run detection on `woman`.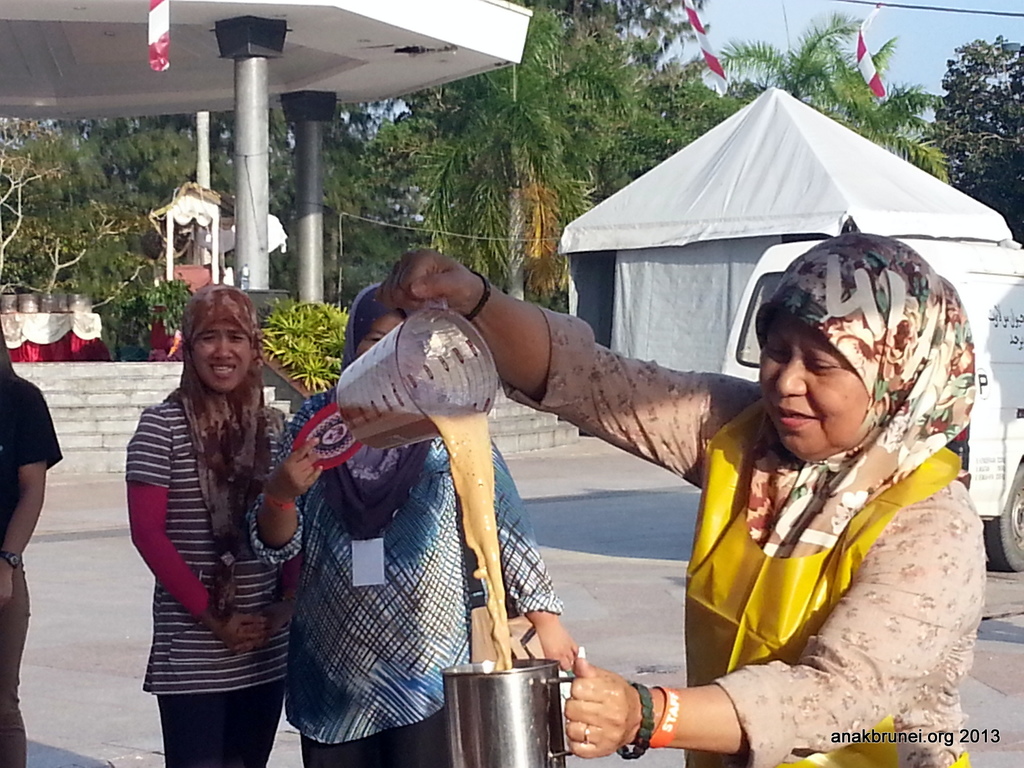
Result: select_region(241, 278, 589, 767).
